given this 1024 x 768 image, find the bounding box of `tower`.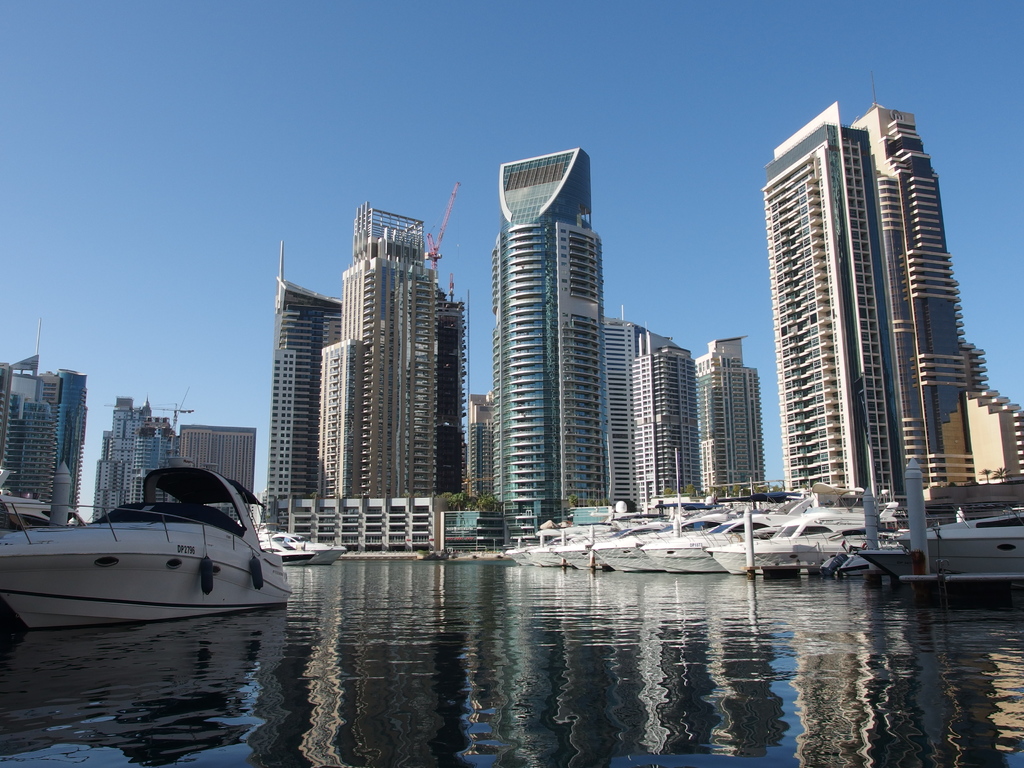
<region>634, 352, 691, 507</region>.
